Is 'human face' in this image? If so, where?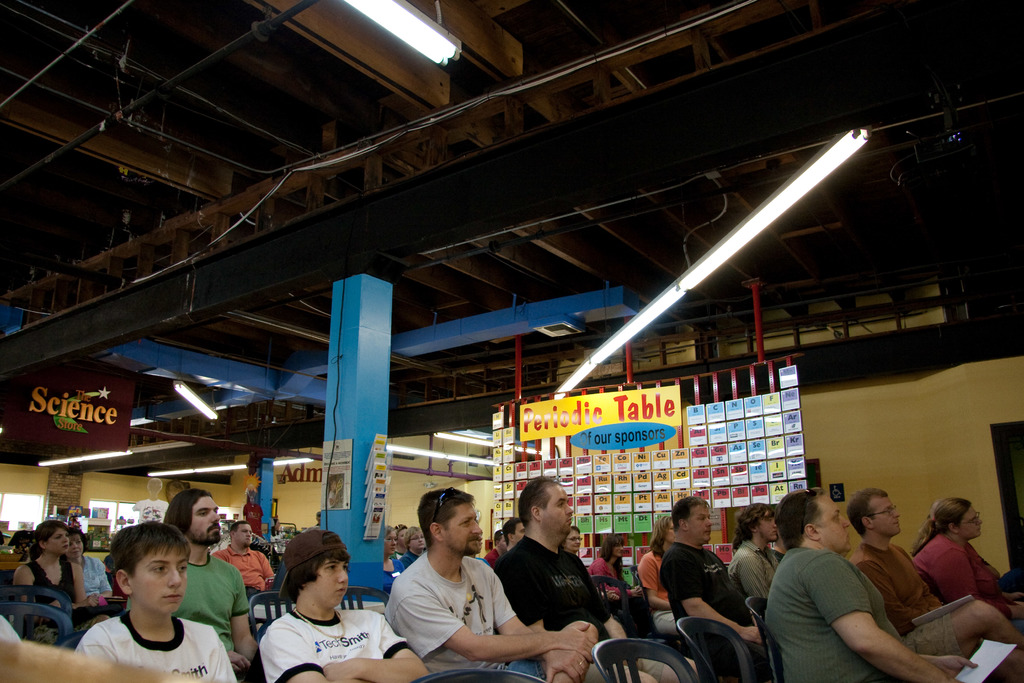
Yes, at [410,529,426,550].
